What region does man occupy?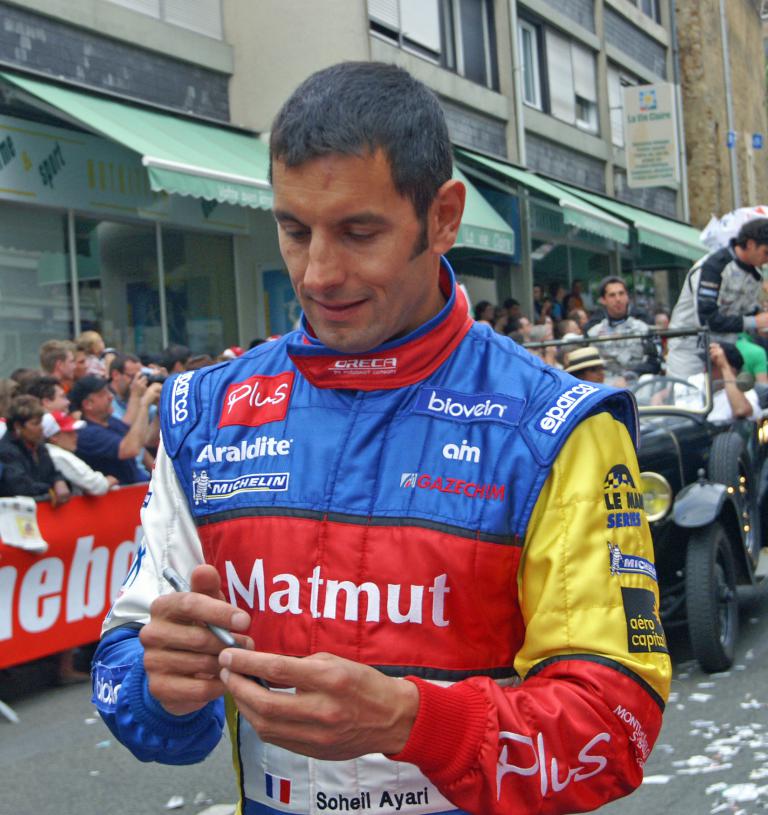
Rect(108, 362, 159, 465).
